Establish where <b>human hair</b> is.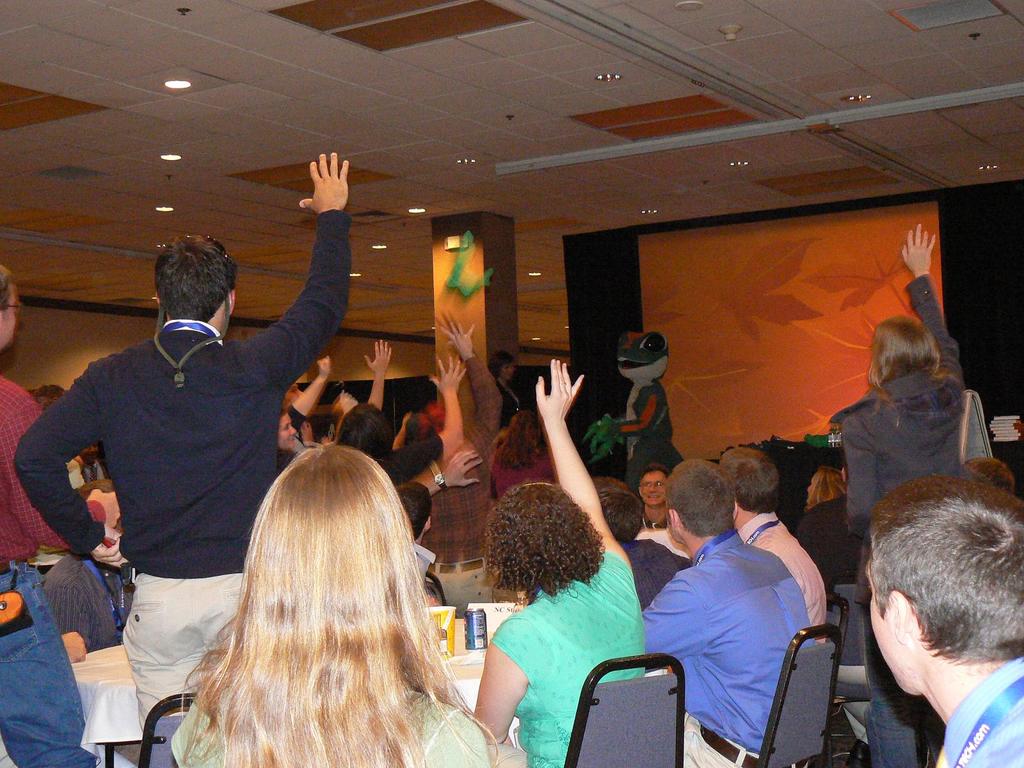
Established at {"left": 157, "top": 234, "right": 237, "bottom": 318}.
